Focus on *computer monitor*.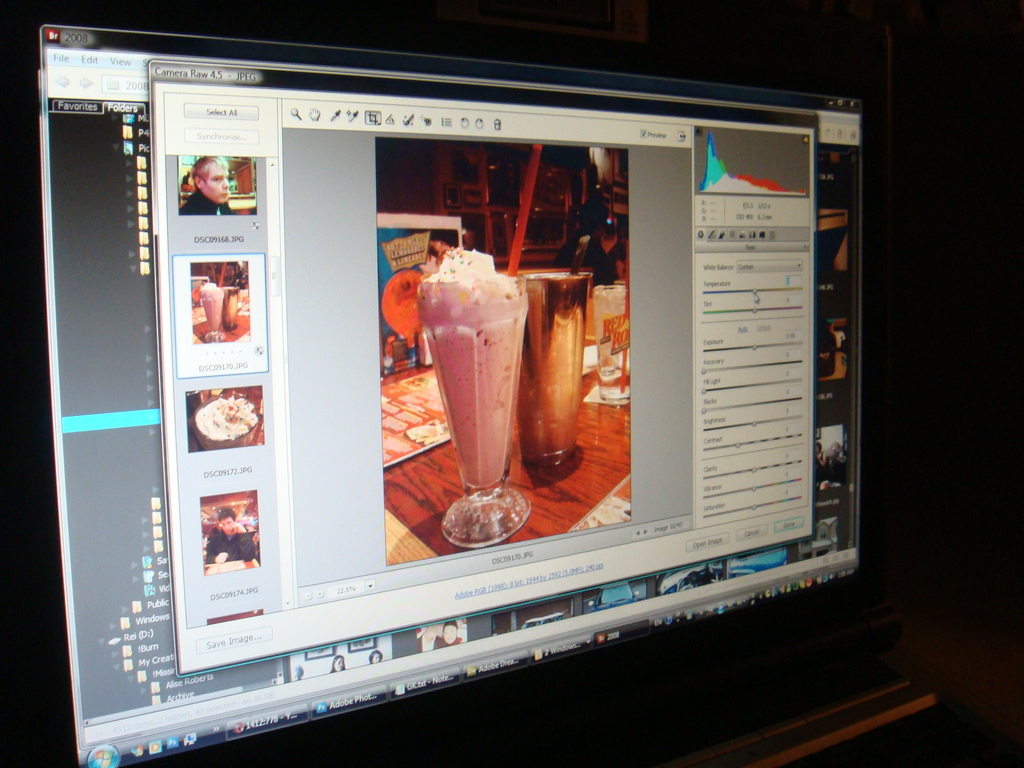
Focused at detection(35, 19, 861, 767).
